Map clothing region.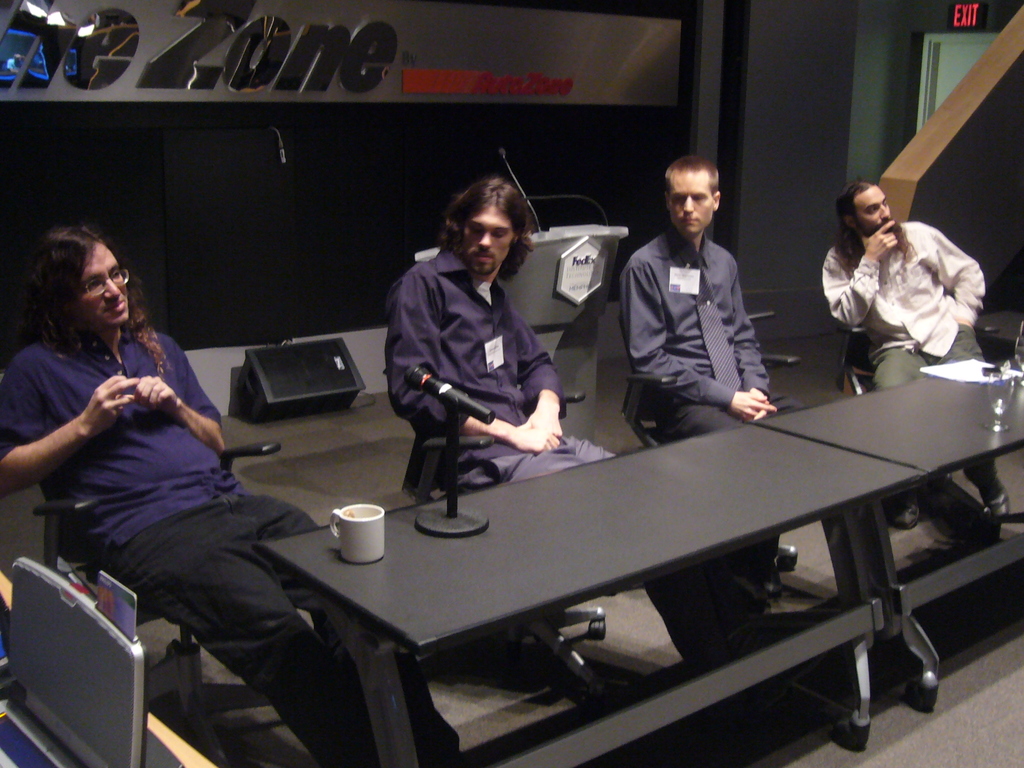
Mapped to detection(612, 186, 787, 442).
